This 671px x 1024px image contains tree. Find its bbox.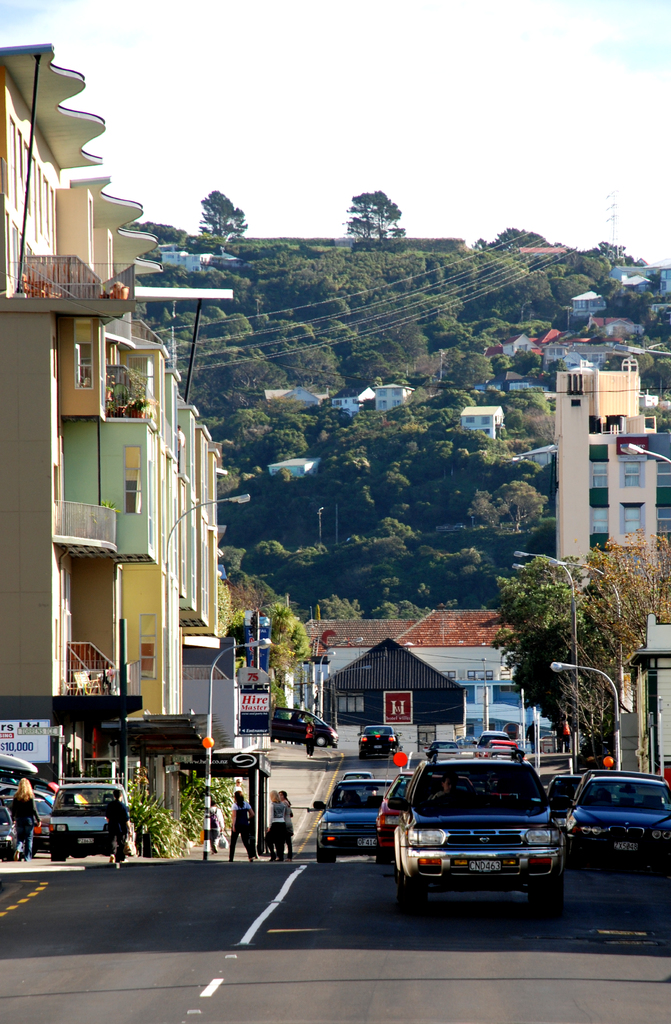
box(262, 610, 311, 722).
